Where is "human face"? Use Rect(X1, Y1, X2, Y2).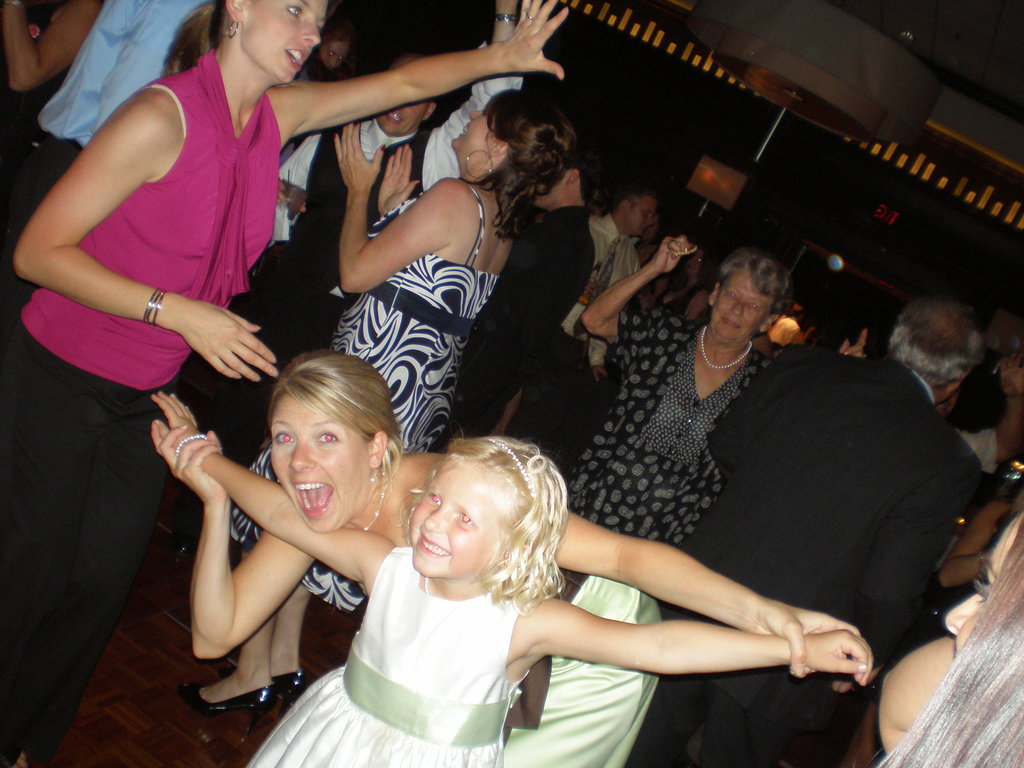
Rect(412, 457, 498, 573).
